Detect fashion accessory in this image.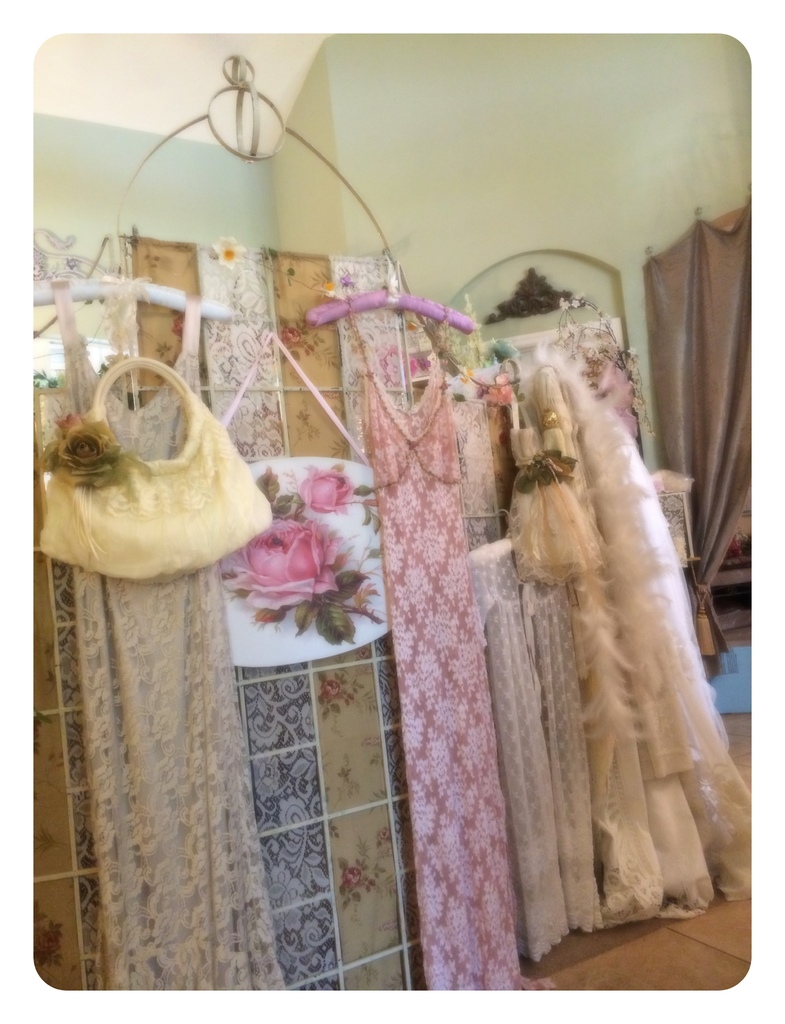
Detection: pyautogui.locateOnScreen(37, 356, 279, 584).
